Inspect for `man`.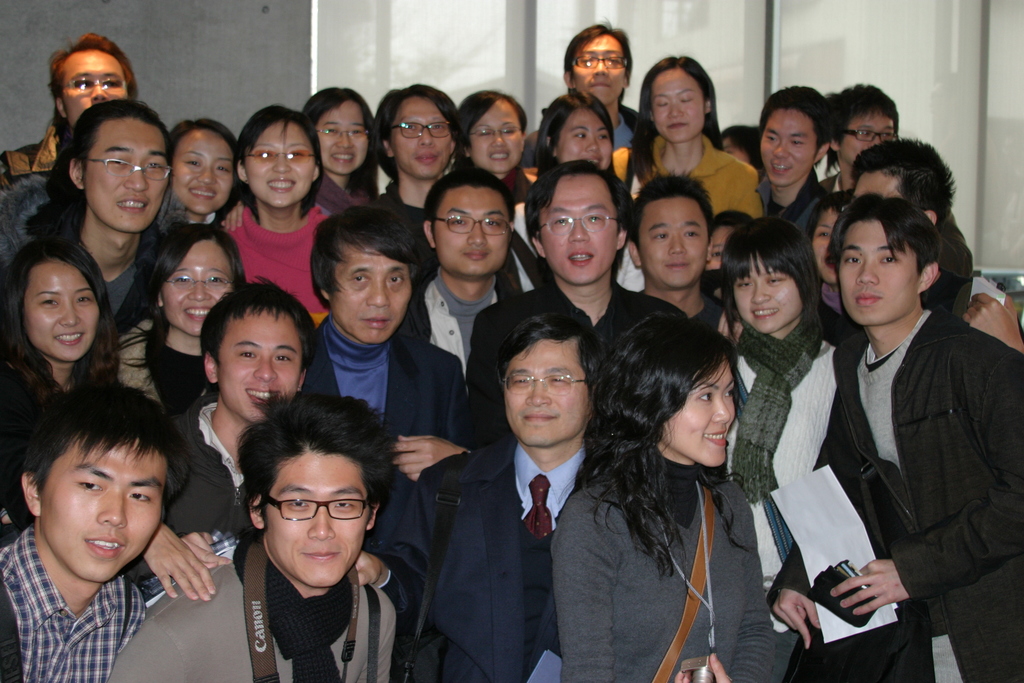
Inspection: <box>519,22,640,152</box>.
